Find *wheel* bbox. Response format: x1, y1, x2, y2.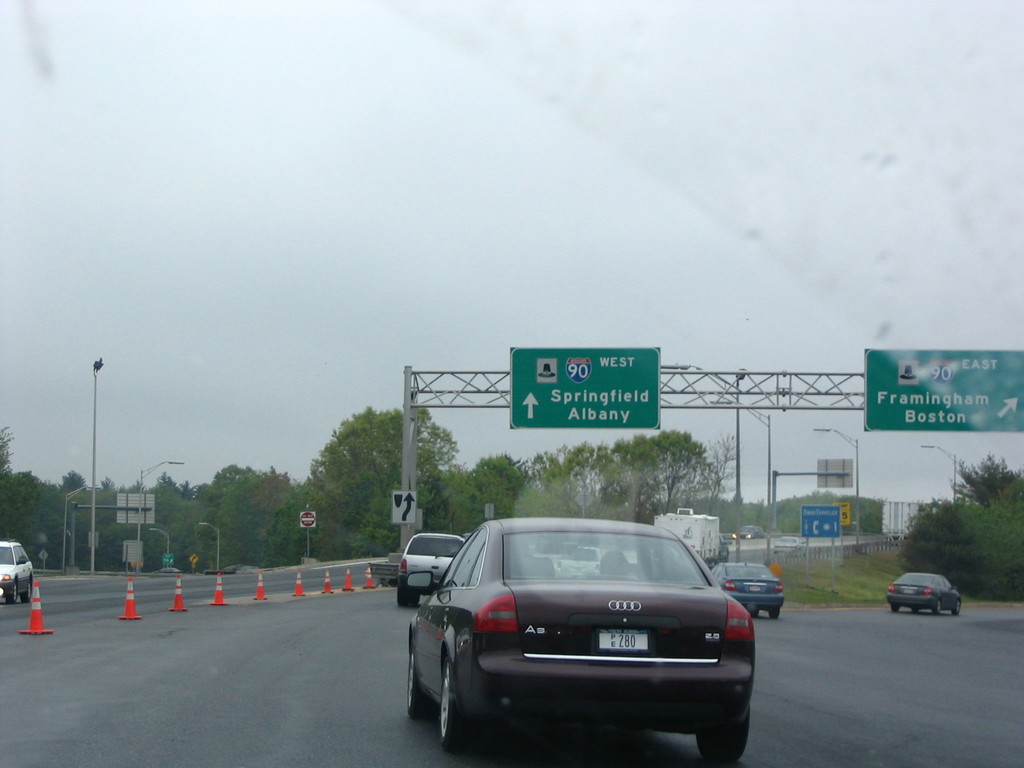
889, 599, 901, 614.
